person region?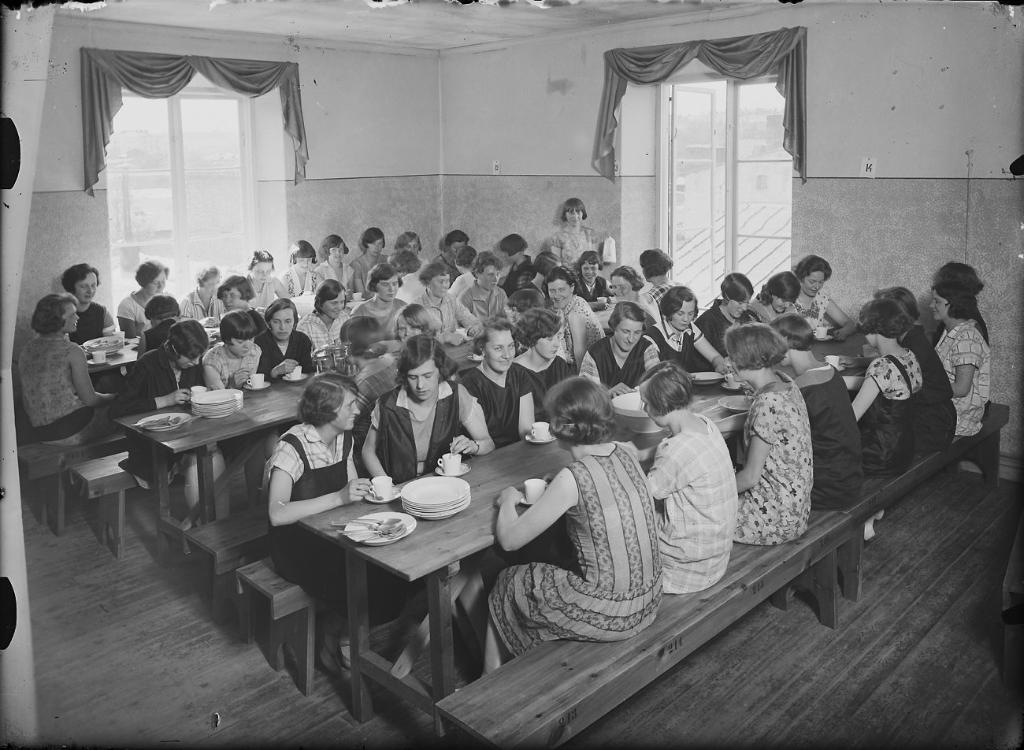
{"left": 874, "top": 285, "right": 957, "bottom": 454}
